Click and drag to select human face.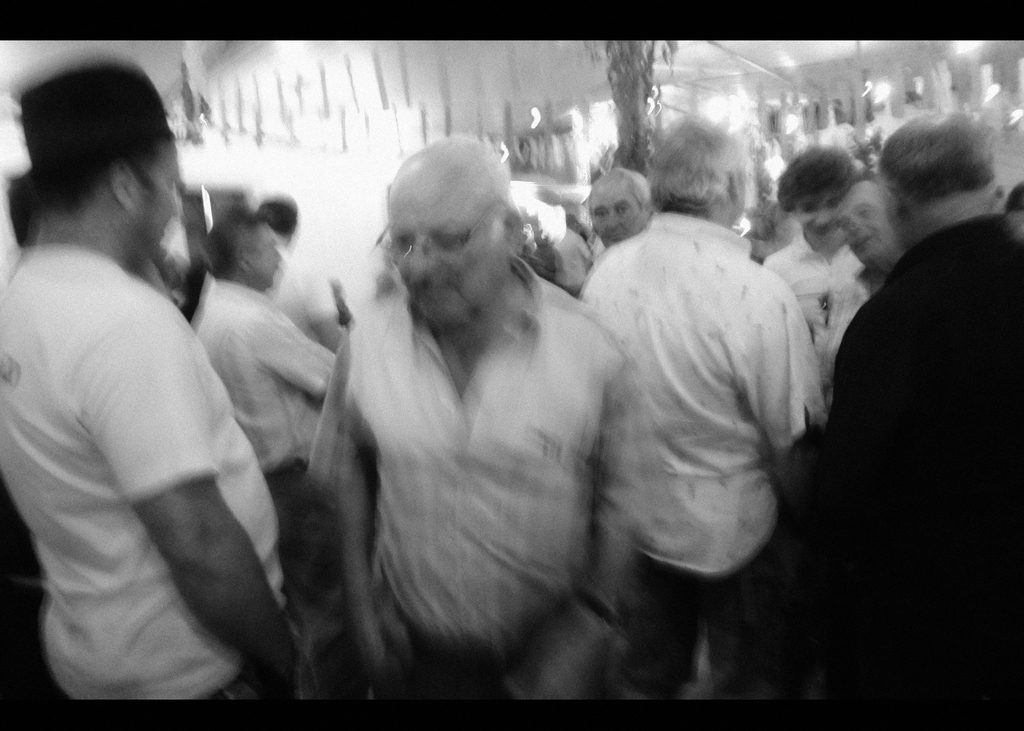
Selection: (left=838, top=175, right=902, bottom=263).
